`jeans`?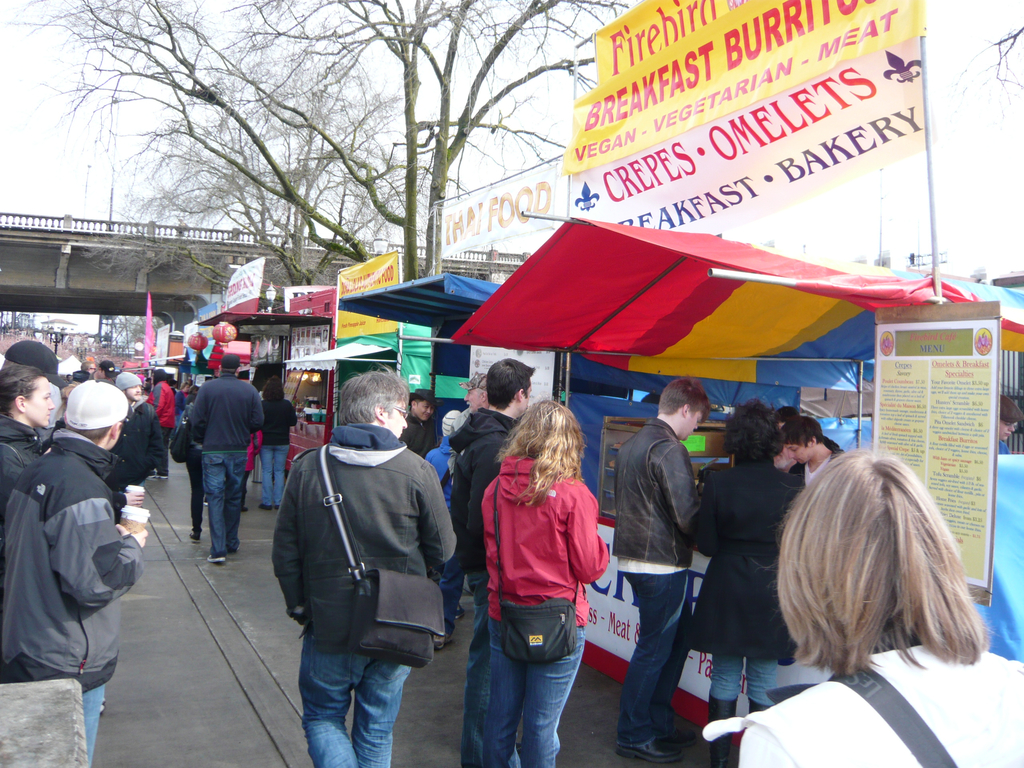
select_region(464, 574, 488, 767)
